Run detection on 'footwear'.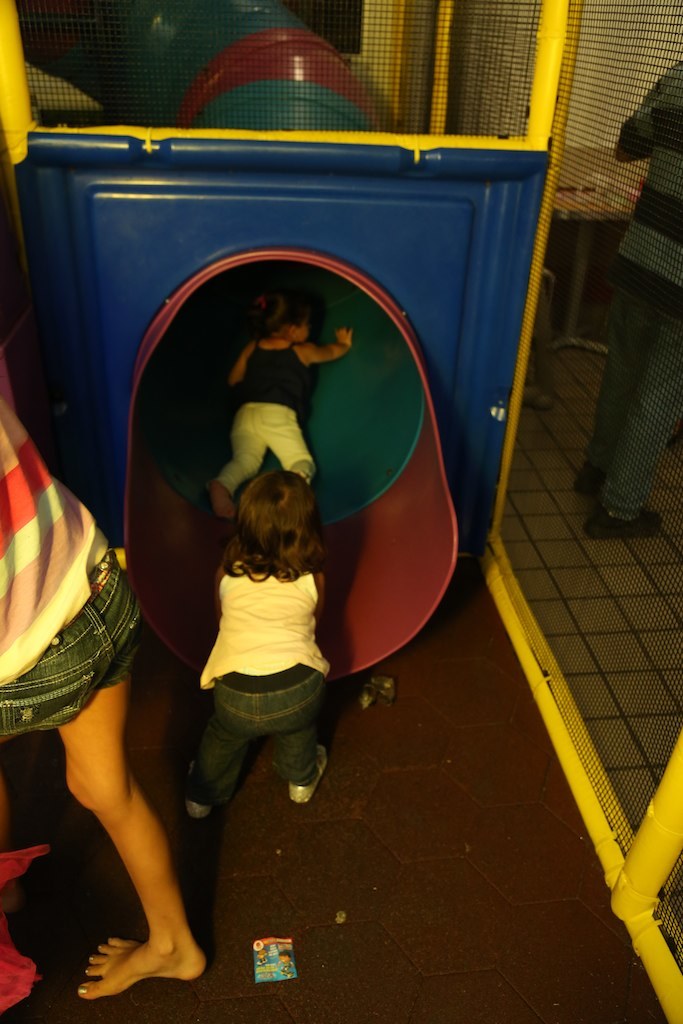
Result: <bbox>266, 738, 334, 821</bbox>.
